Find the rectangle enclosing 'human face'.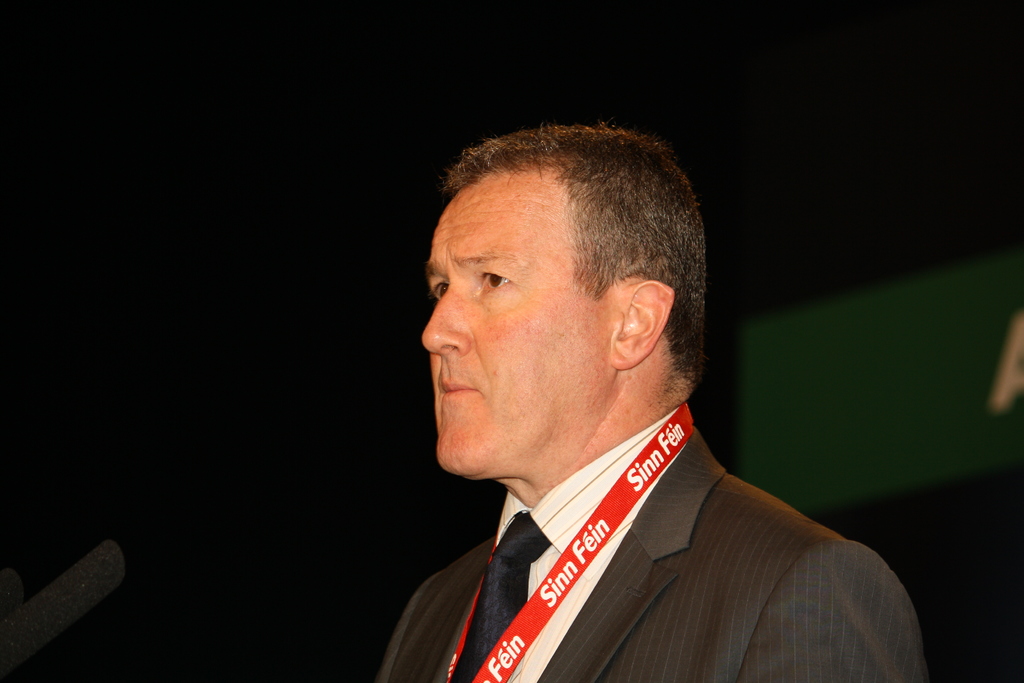
left=420, top=171, right=613, bottom=472.
